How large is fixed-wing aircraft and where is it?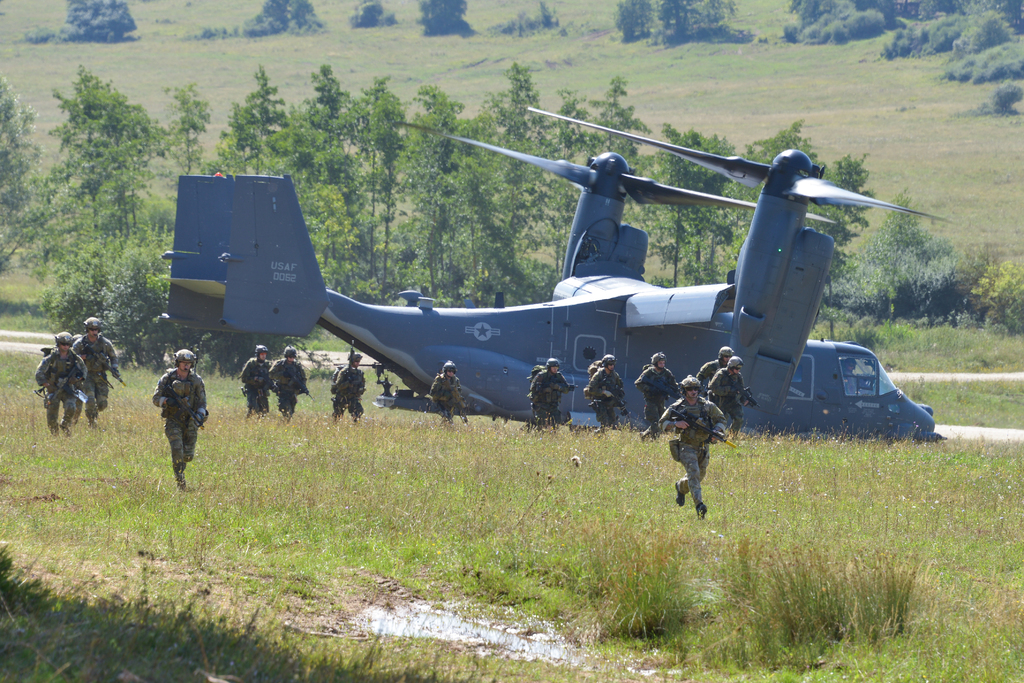
Bounding box: box=[159, 104, 946, 443].
